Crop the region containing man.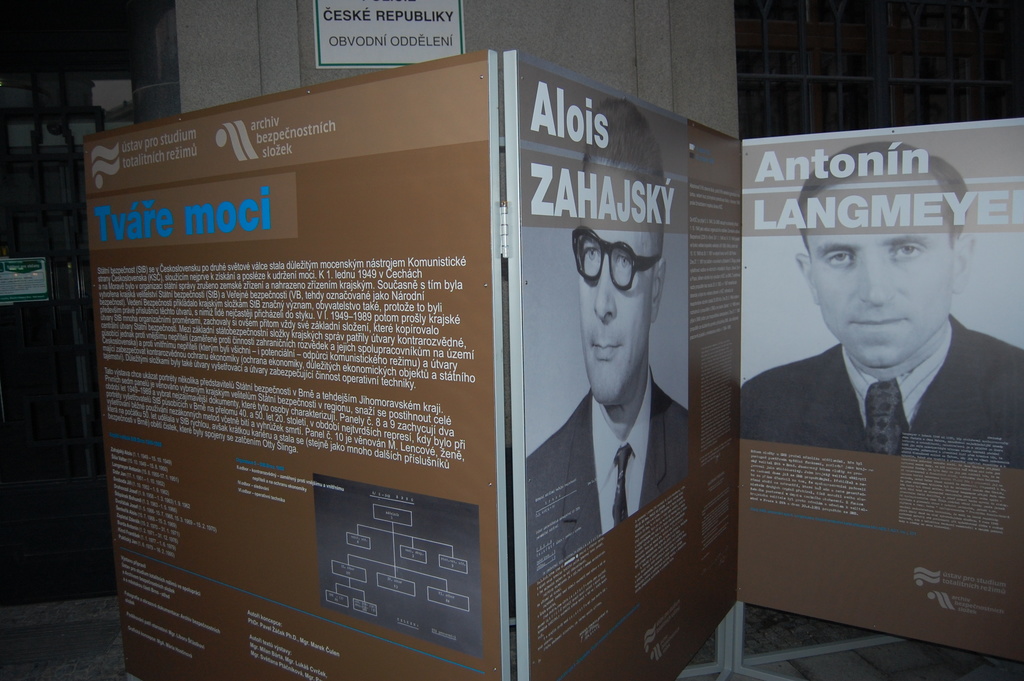
Crop region: [left=747, top=210, right=1023, bottom=541].
